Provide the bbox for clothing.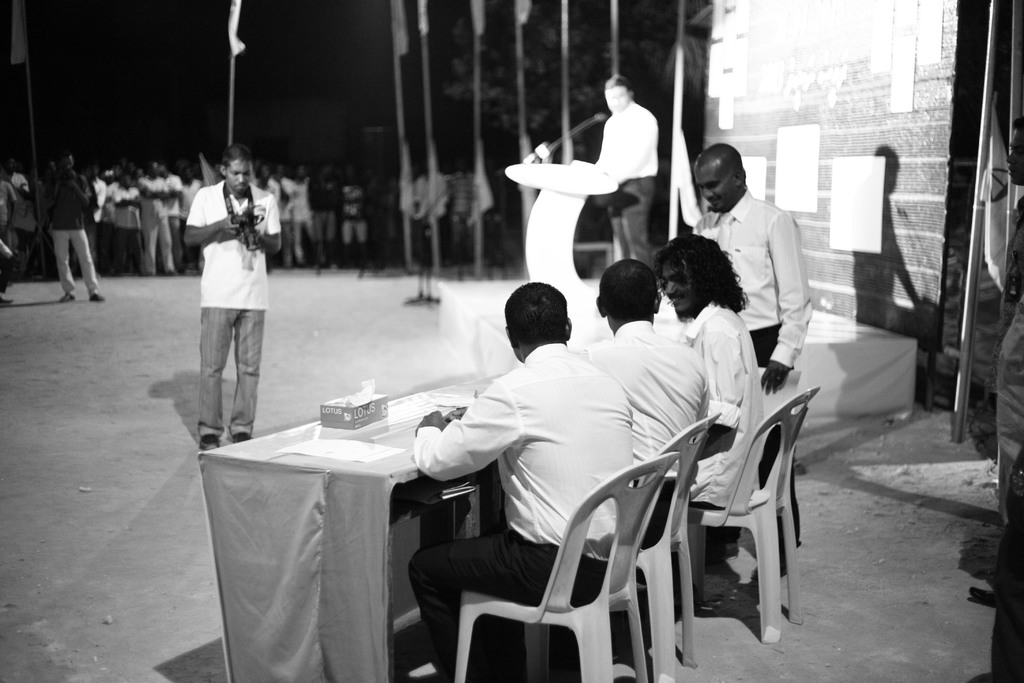
box(973, 263, 1023, 682).
